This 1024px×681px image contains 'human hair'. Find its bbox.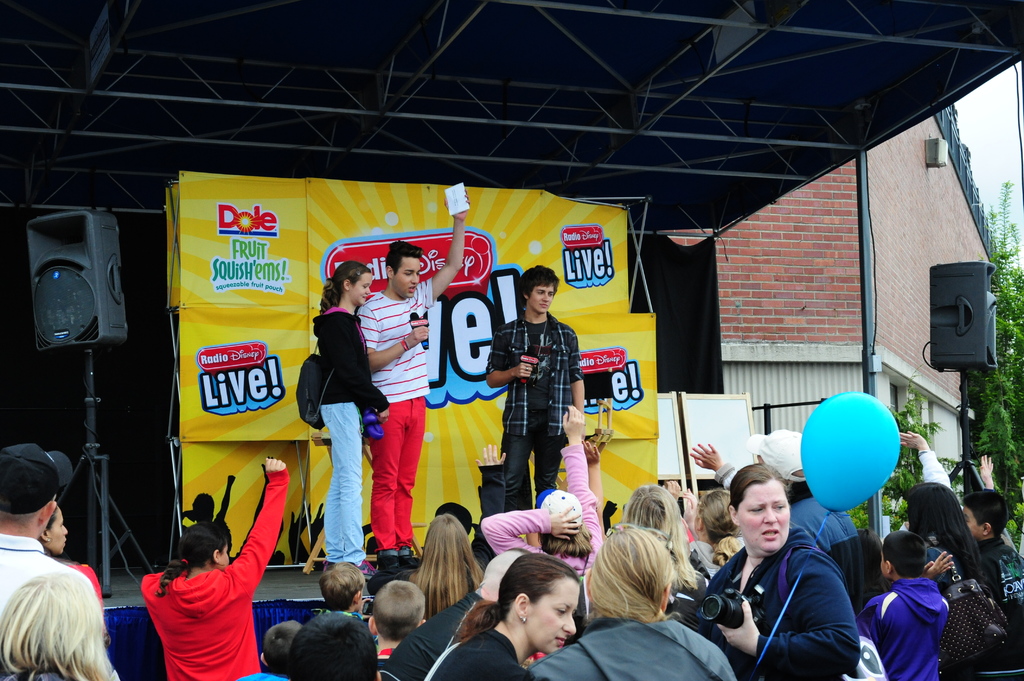
region(956, 488, 1004, 538).
